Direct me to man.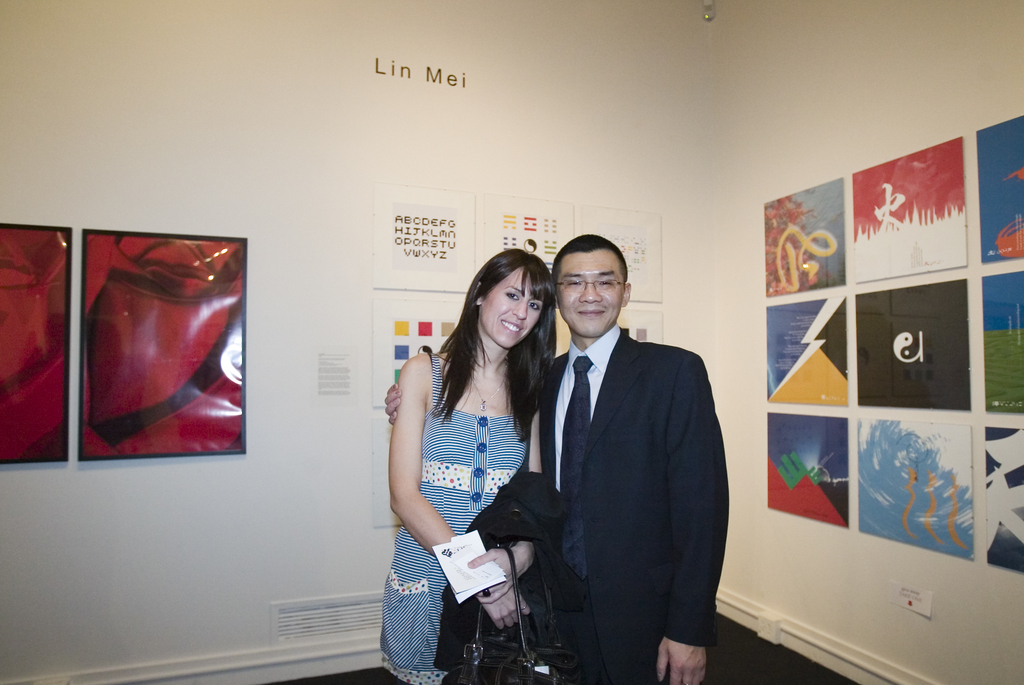
Direction: {"x1": 478, "y1": 216, "x2": 702, "y2": 654}.
